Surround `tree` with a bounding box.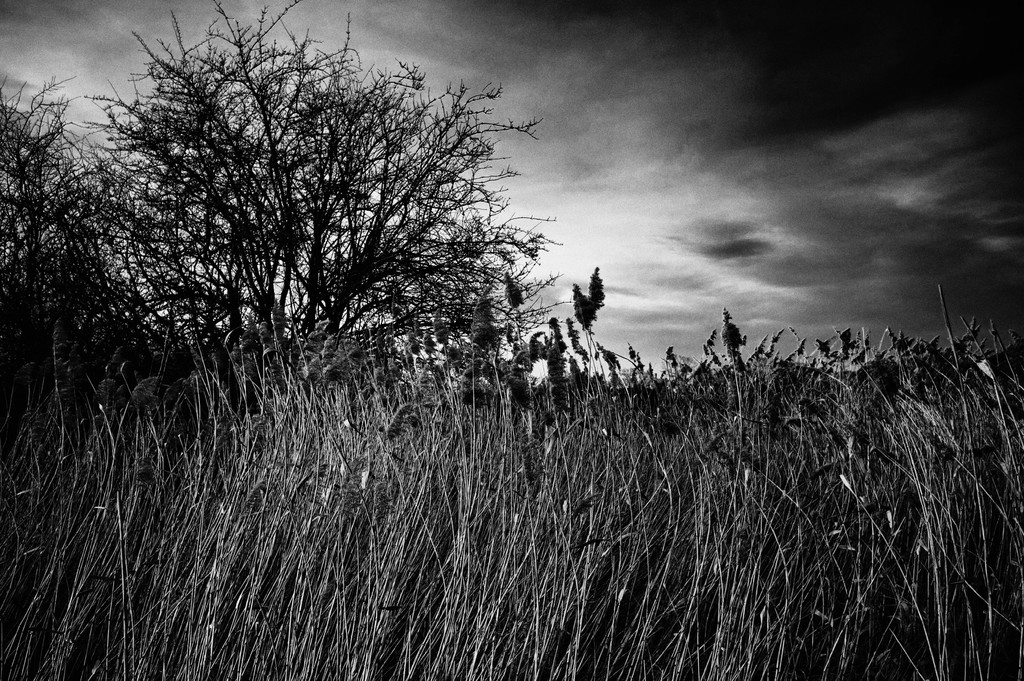
[0, 80, 194, 387].
